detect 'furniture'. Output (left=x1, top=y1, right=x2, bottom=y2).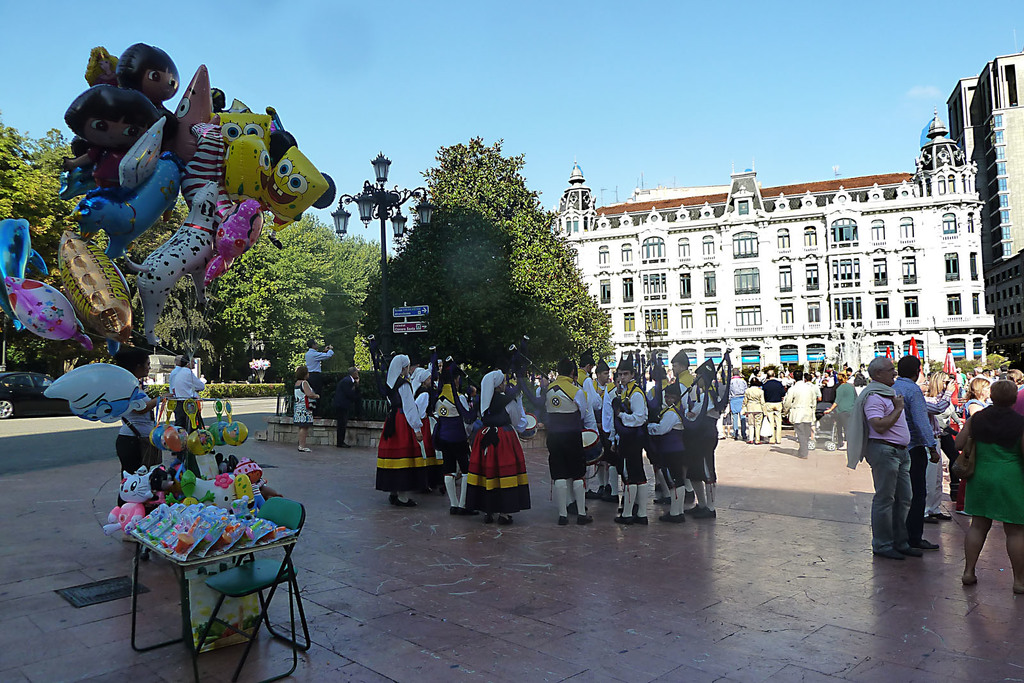
(left=190, top=495, right=308, bottom=672).
